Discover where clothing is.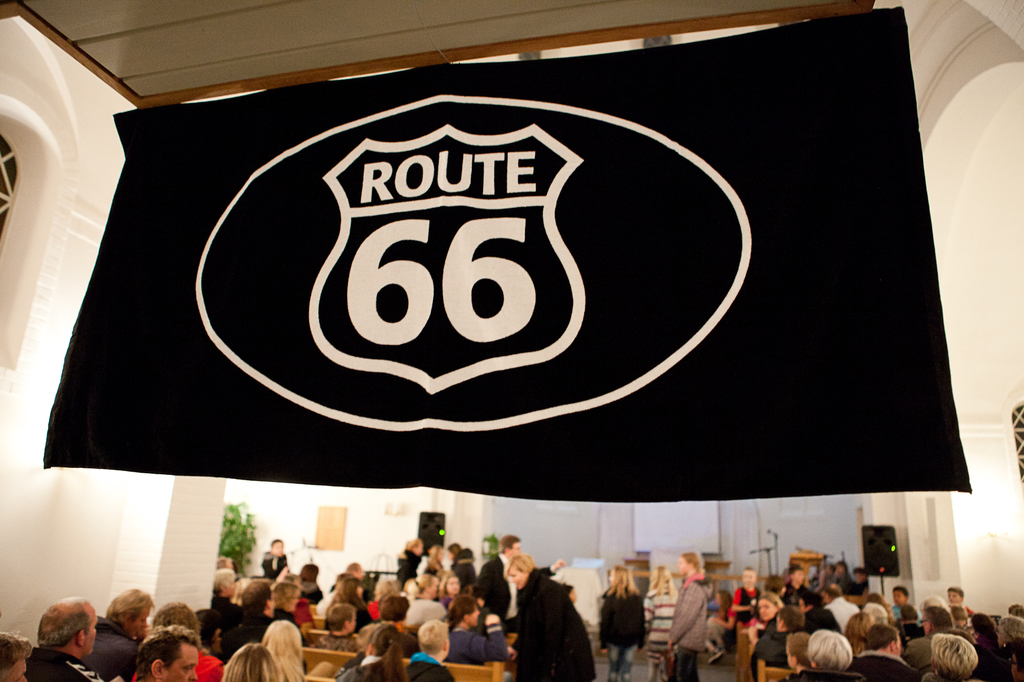
Discovered at <region>475, 557, 521, 631</region>.
